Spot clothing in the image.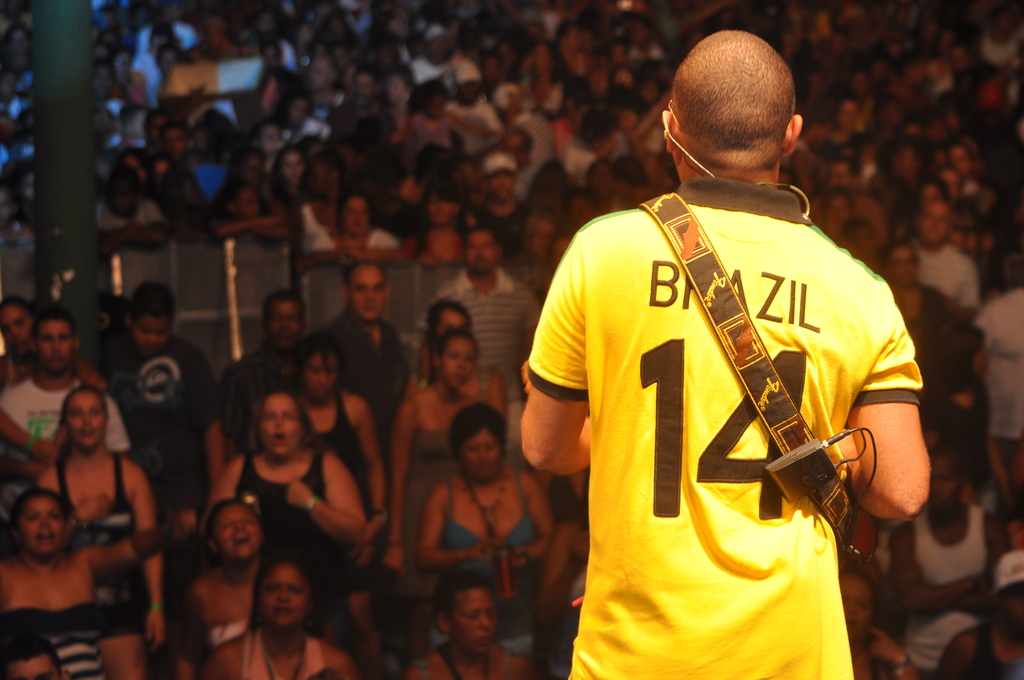
clothing found at 0:595:124:679.
